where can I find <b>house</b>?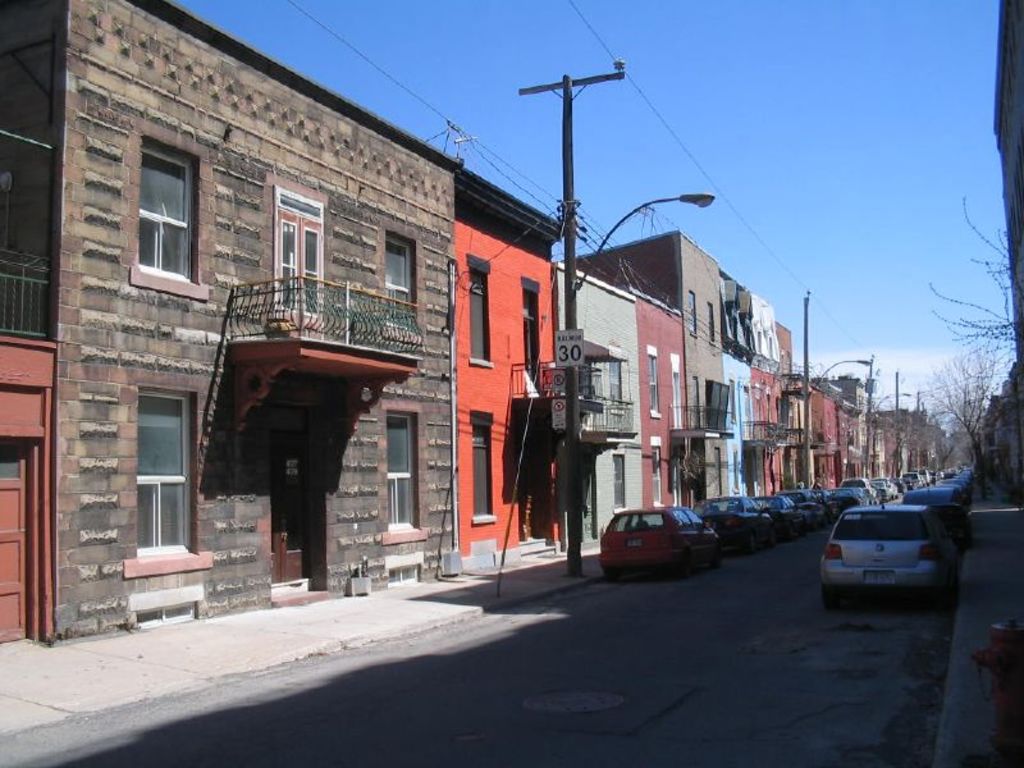
You can find it at detection(0, 0, 50, 654).
